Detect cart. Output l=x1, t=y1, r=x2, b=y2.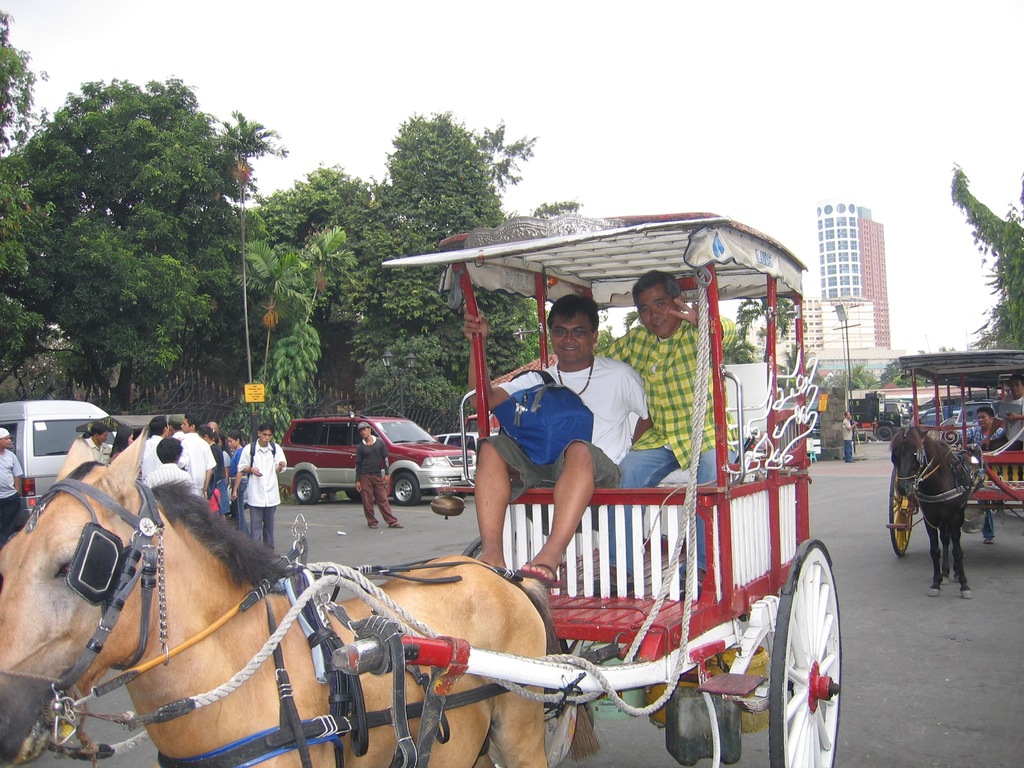
l=333, t=209, r=845, b=767.
